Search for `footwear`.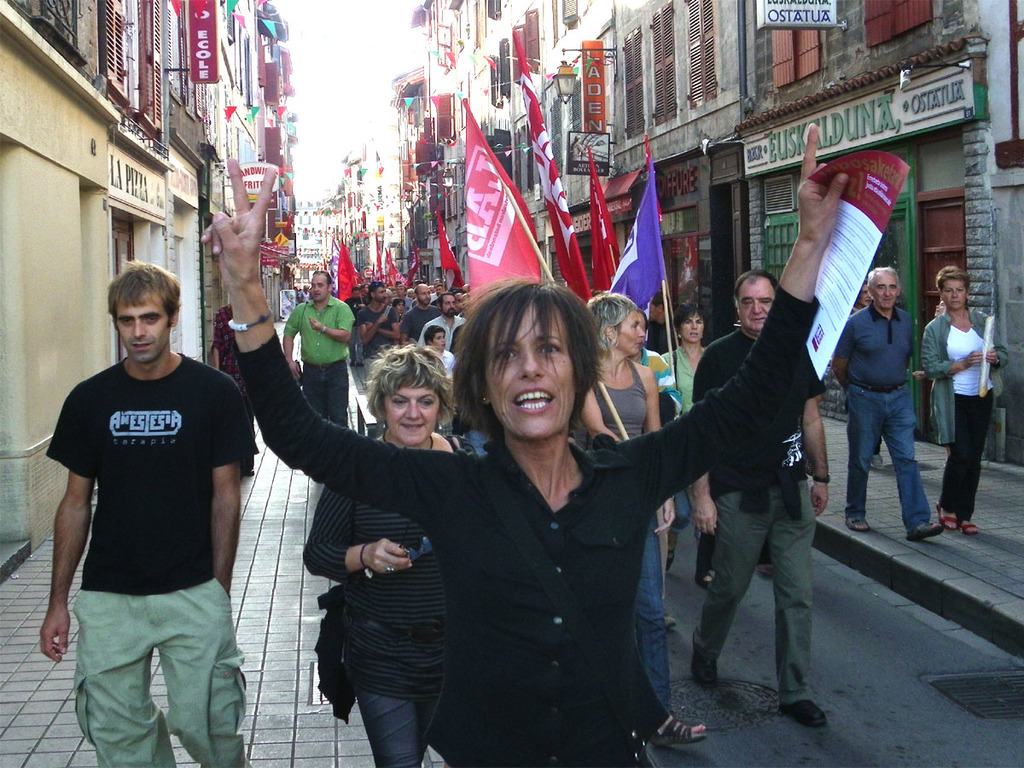
Found at {"left": 905, "top": 522, "right": 940, "bottom": 540}.
